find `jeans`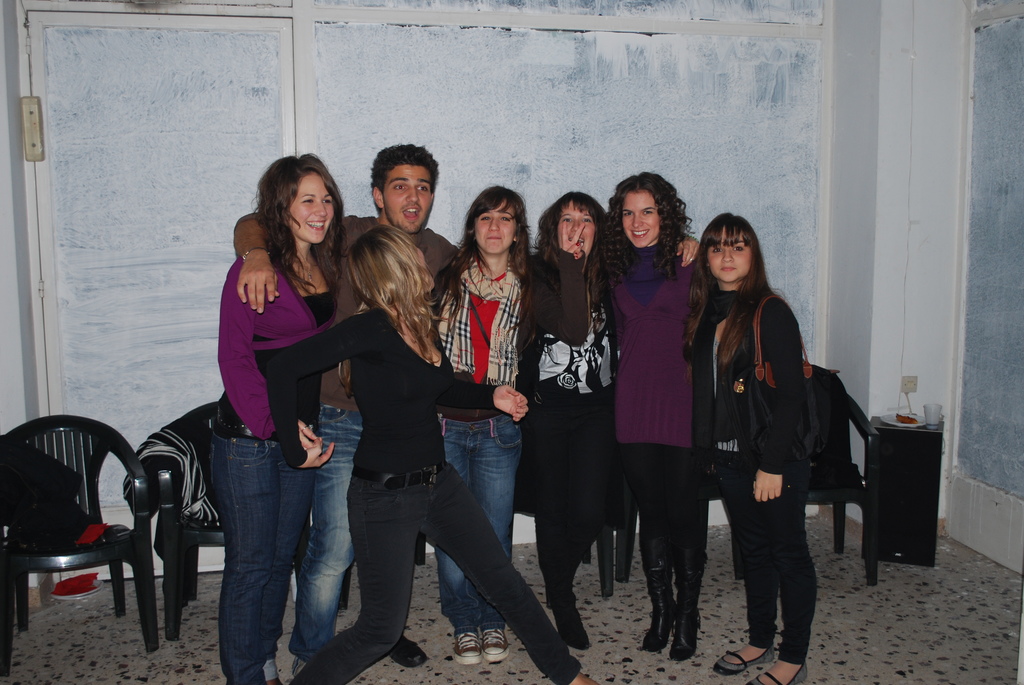
locate(286, 404, 364, 663)
